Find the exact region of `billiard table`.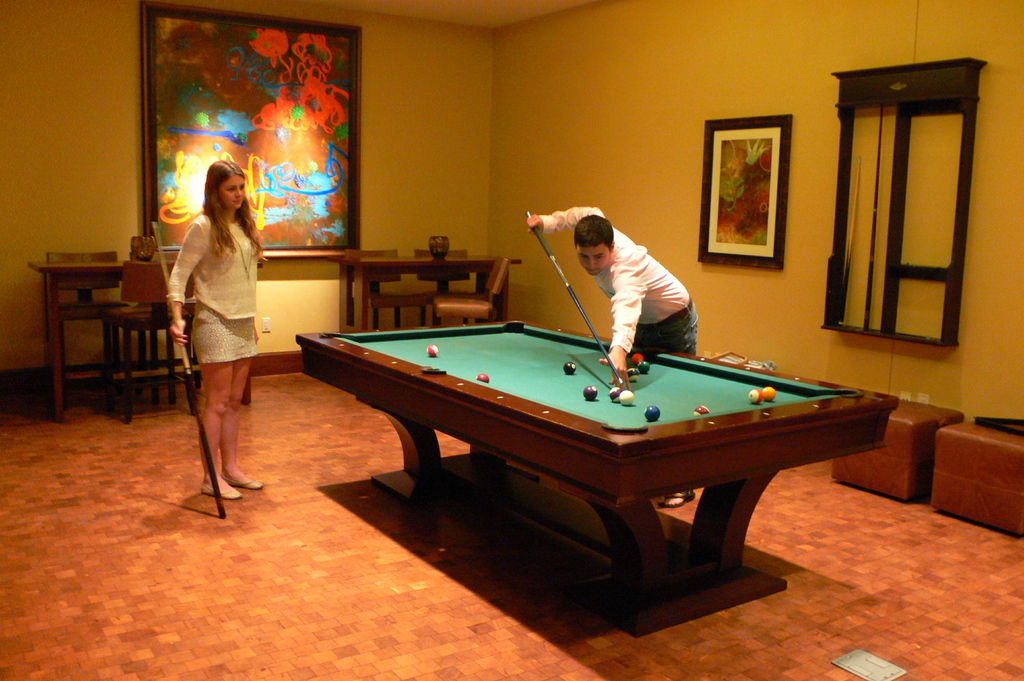
Exact region: x1=296, y1=316, x2=905, y2=612.
